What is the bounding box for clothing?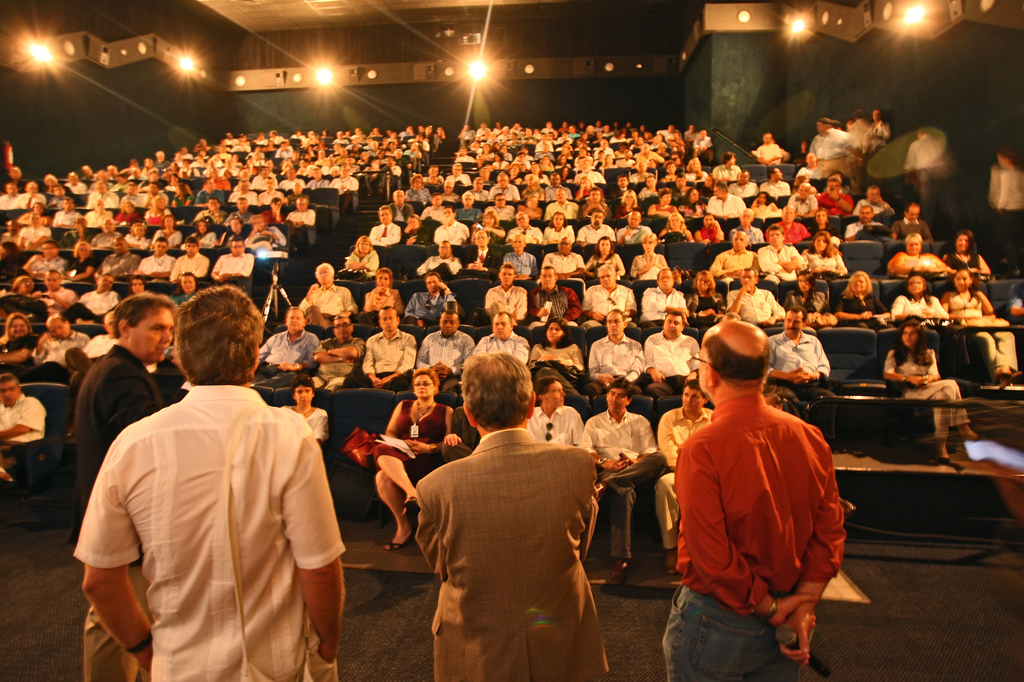
locate(642, 330, 701, 402).
